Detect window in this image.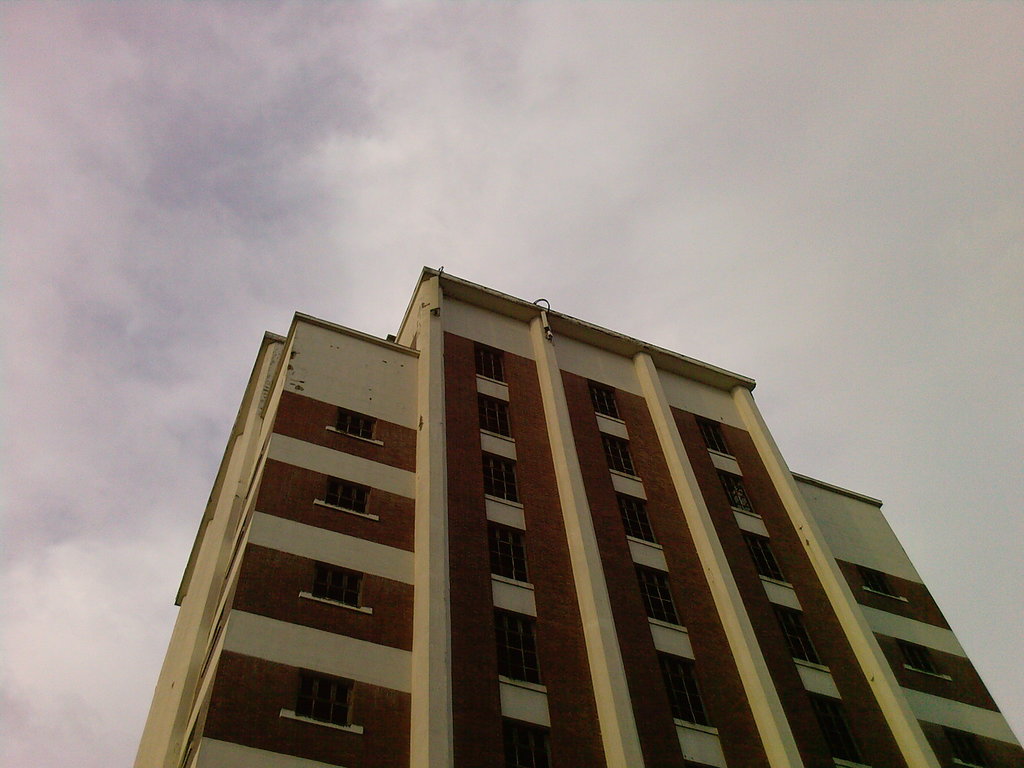
Detection: locate(897, 636, 938, 671).
